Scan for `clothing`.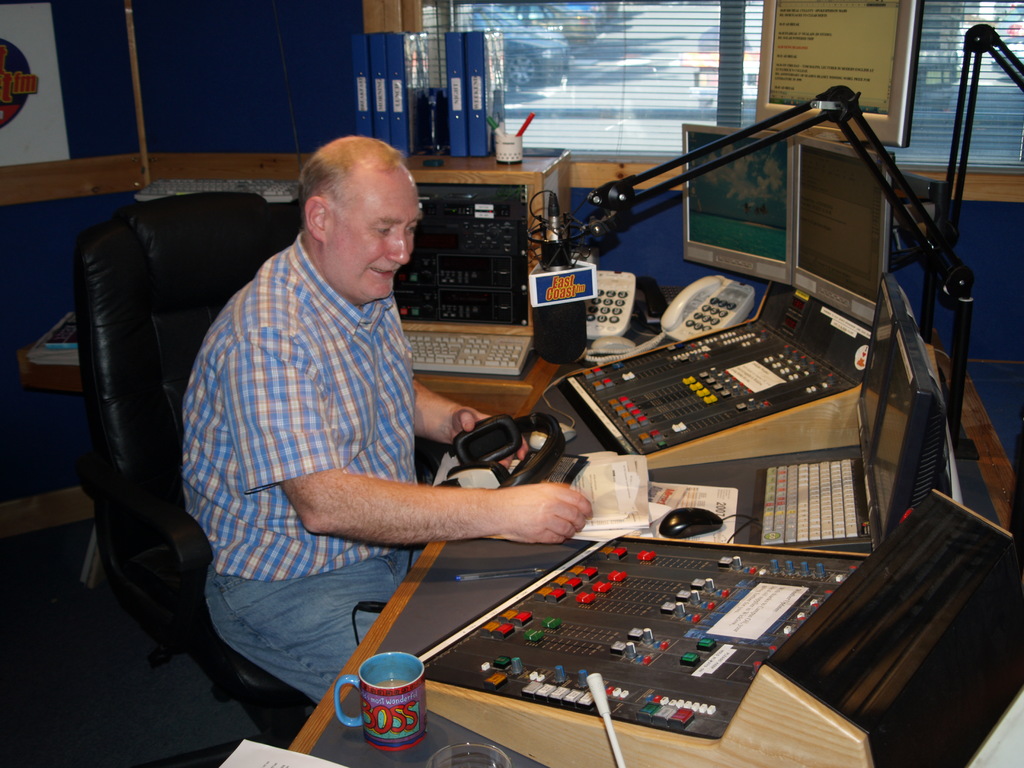
Scan result: BBox(176, 230, 445, 695).
